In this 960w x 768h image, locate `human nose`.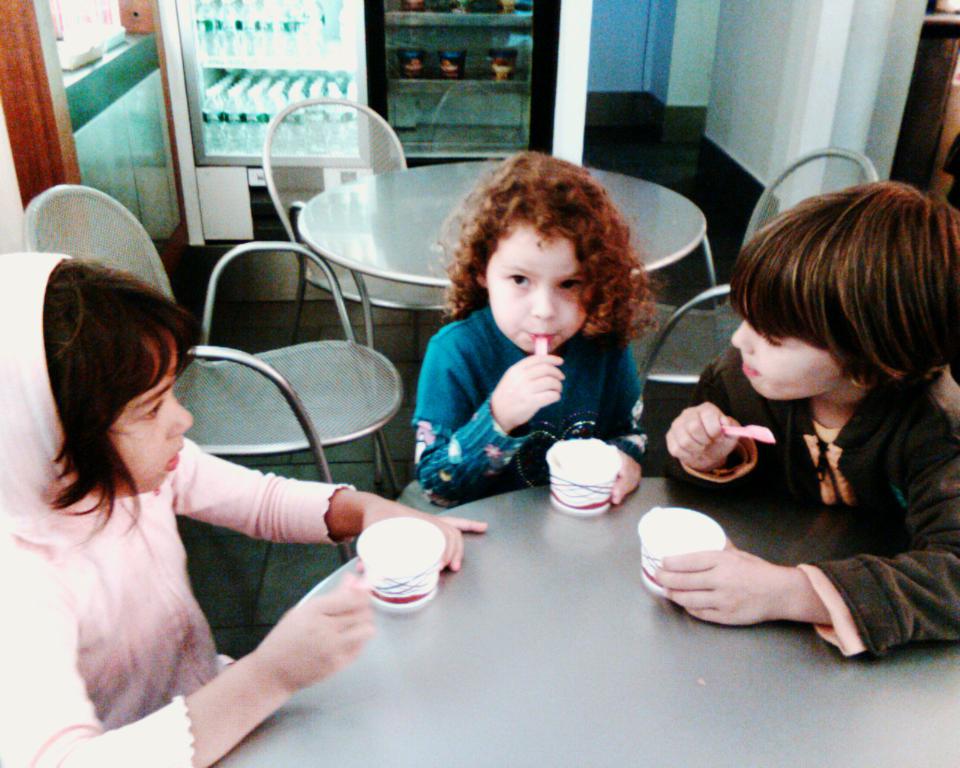
Bounding box: detection(163, 395, 193, 437).
